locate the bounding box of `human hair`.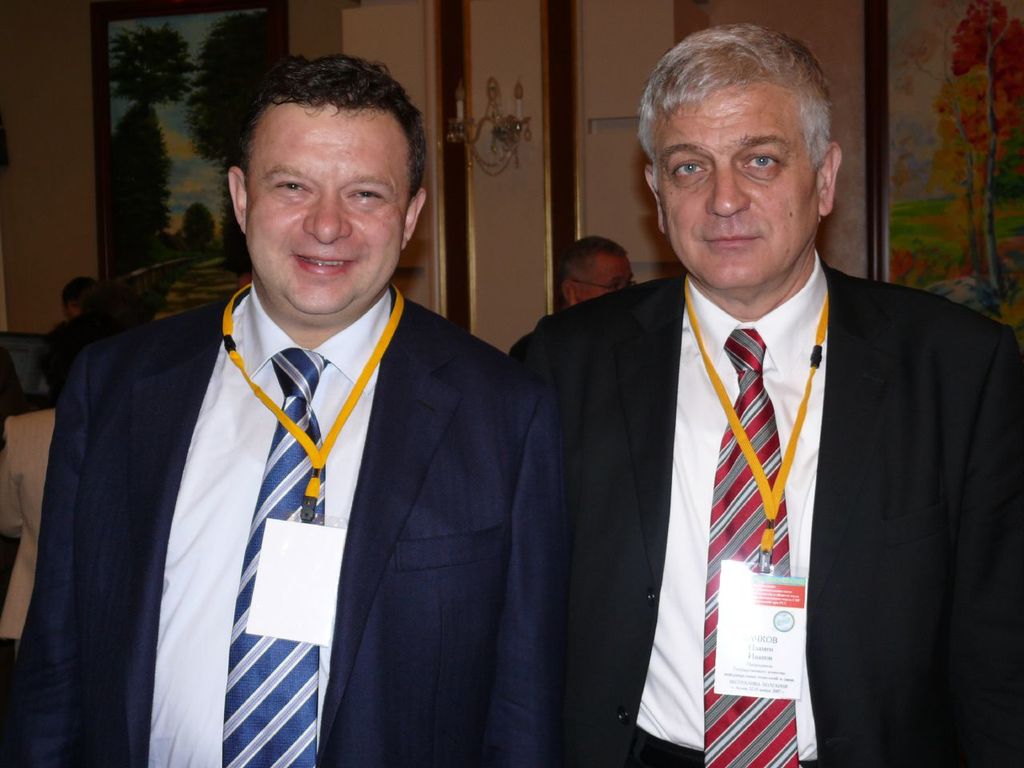
Bounding box: BBox(237, 49, 429, 206).
